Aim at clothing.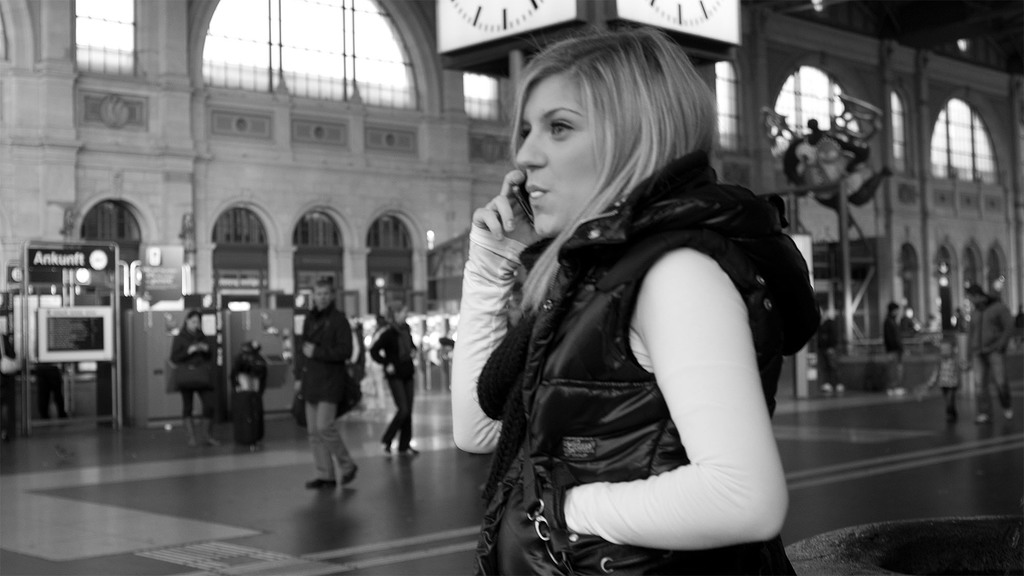
Aimed at crop(372, 323, 416, 448).
